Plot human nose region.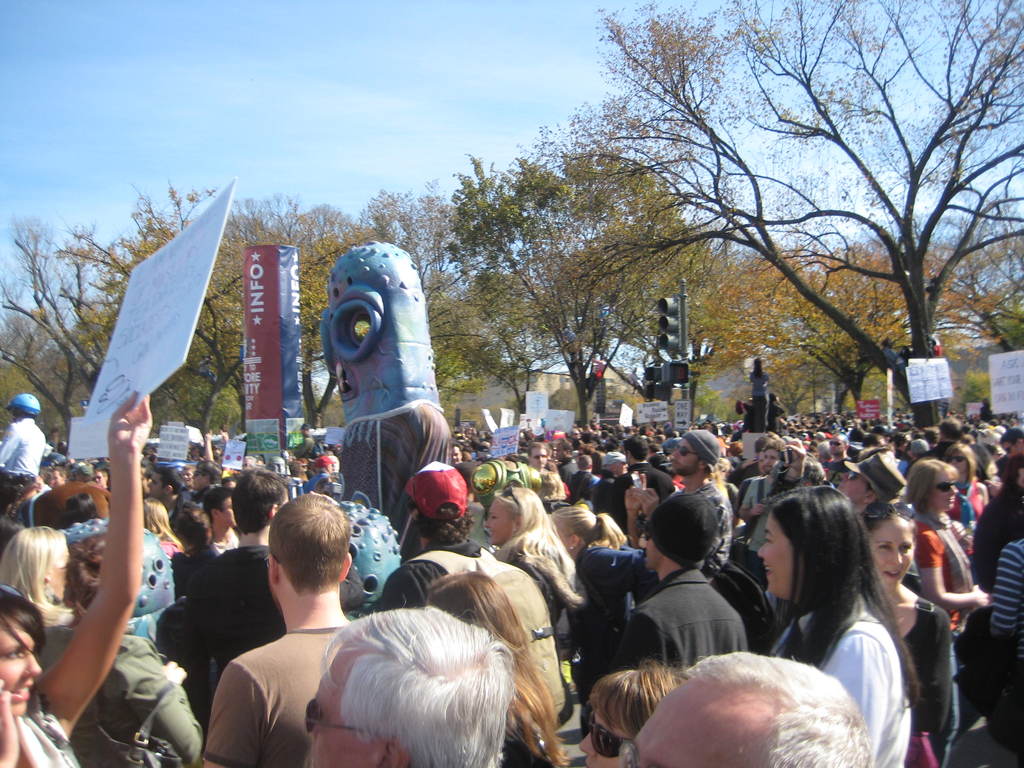
Plotted at [left=758, top=541, right=767, bottom=561].
